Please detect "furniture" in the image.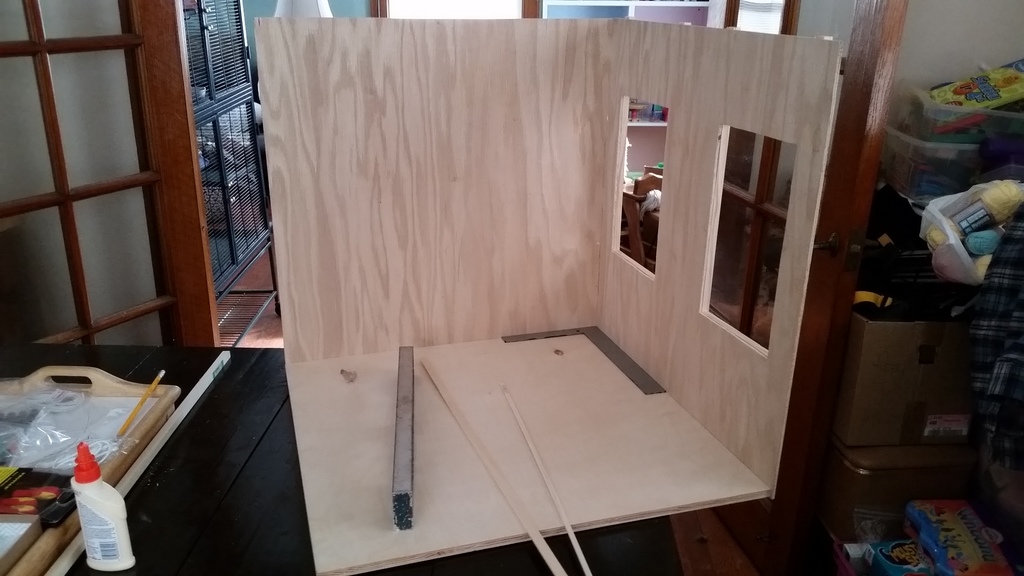
pyautogui.locateOnScreen(643, 165, 662, 174).
